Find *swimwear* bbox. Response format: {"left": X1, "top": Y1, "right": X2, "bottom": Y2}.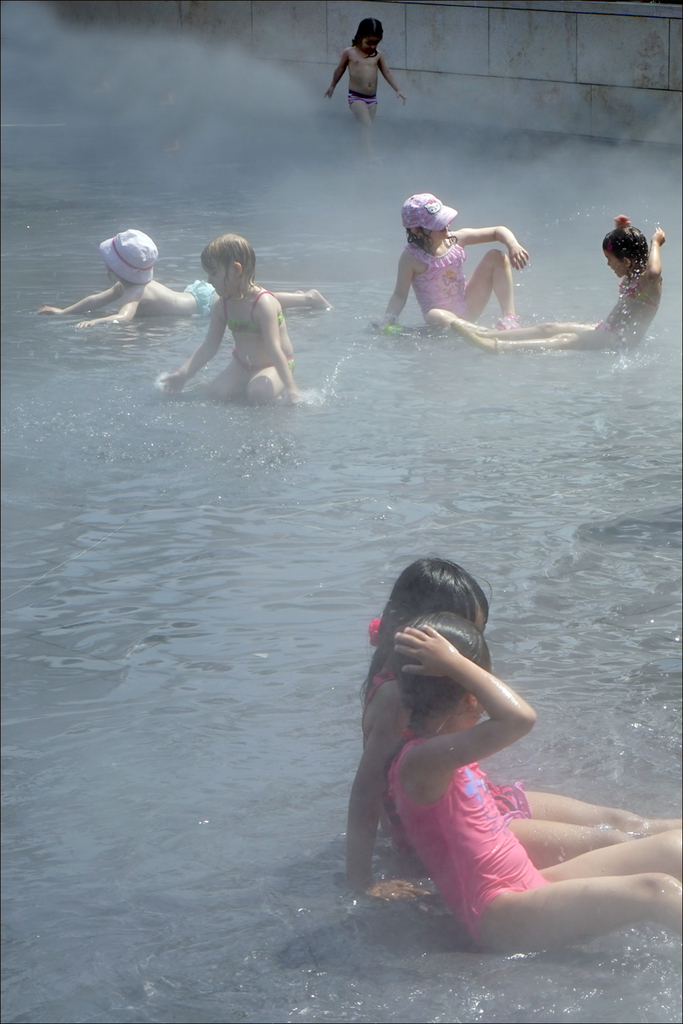
{"left": 184, "top": 265, "right": 228, "bottom": 329}.
